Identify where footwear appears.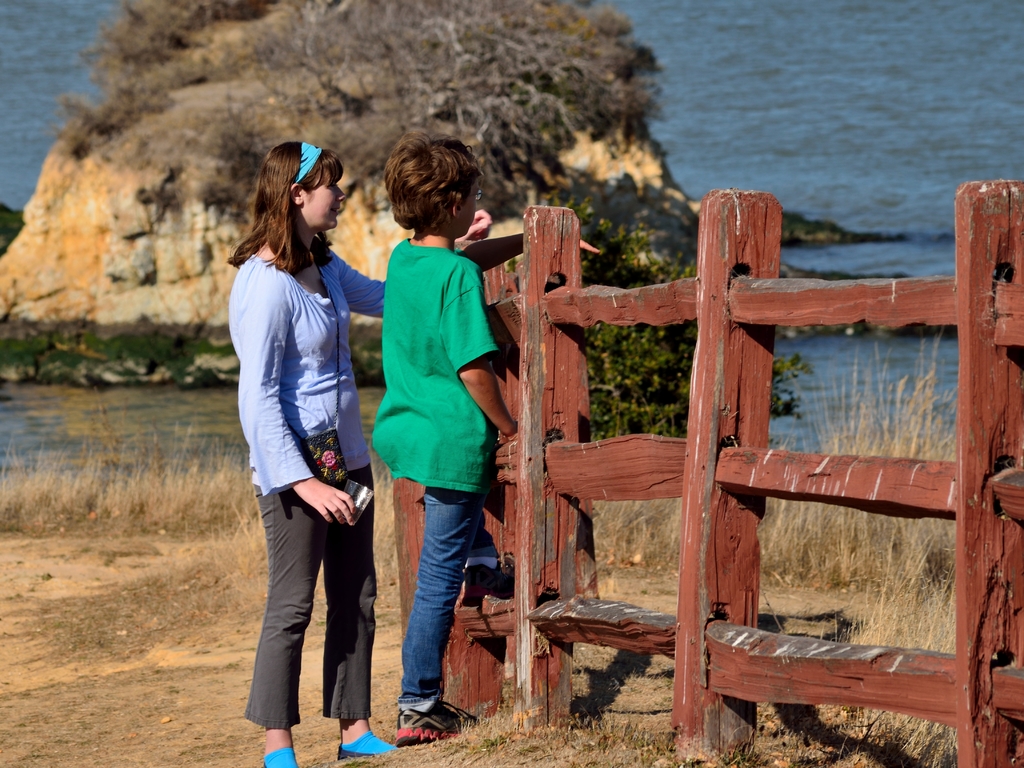
Appears at 460/558/562/610.
